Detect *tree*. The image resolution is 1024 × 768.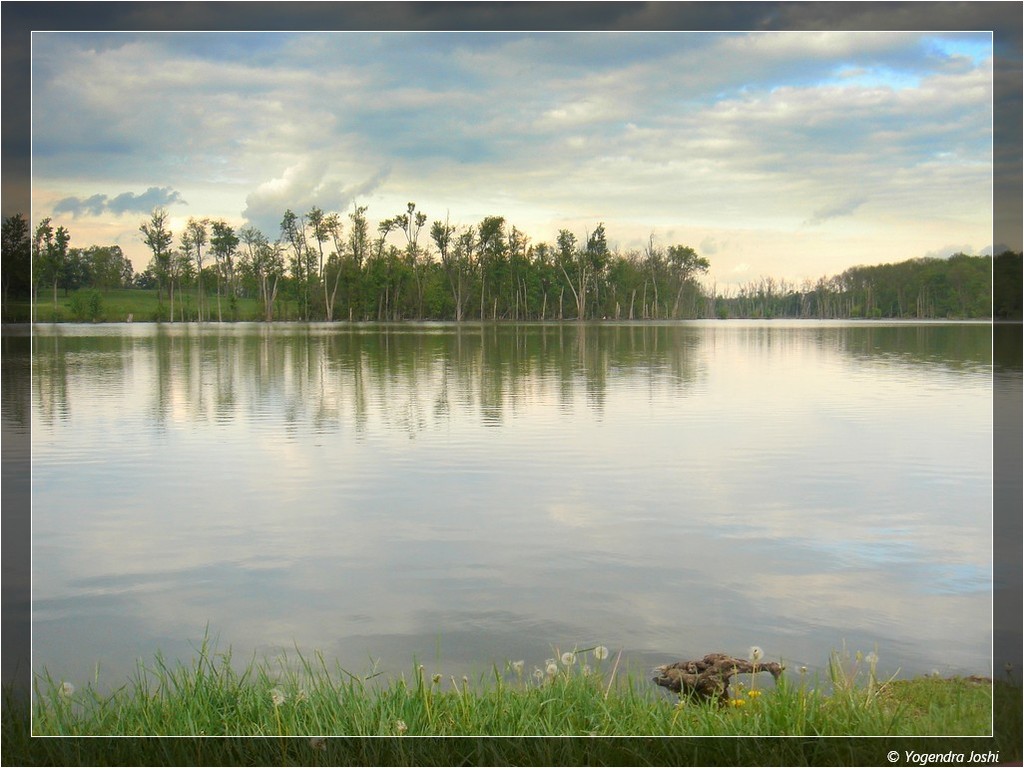
(248, 235, 275, 320).
